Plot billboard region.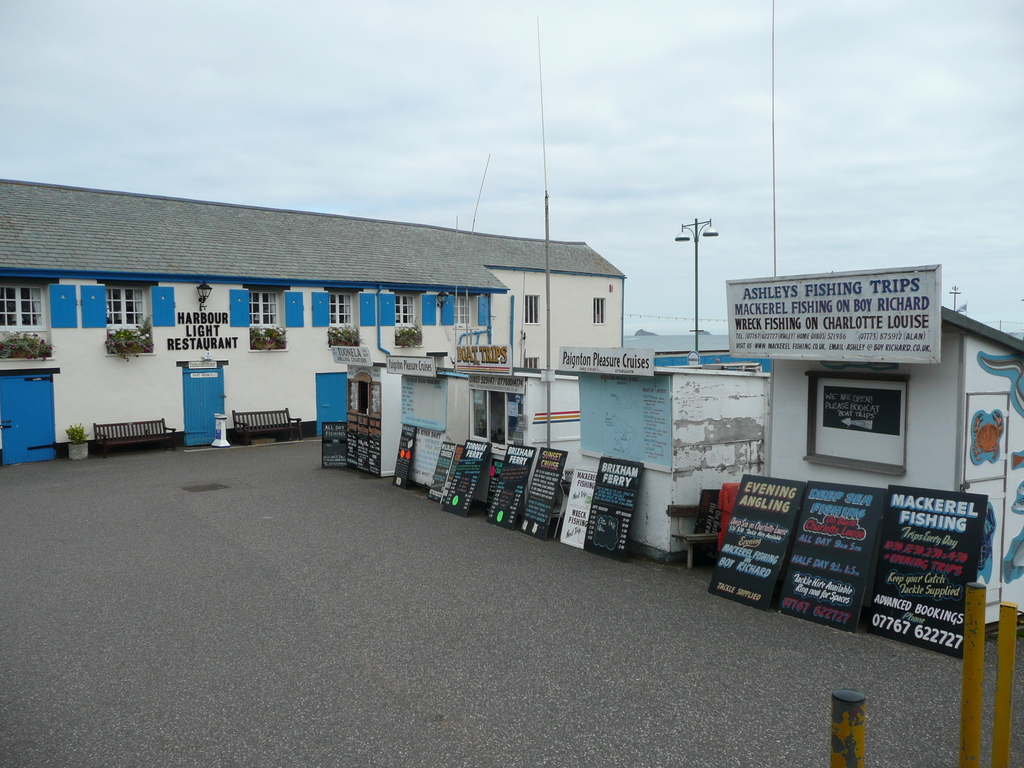
Plotted at {"left": 565, "top": 342, "right": 652, "bottom": 372}.
